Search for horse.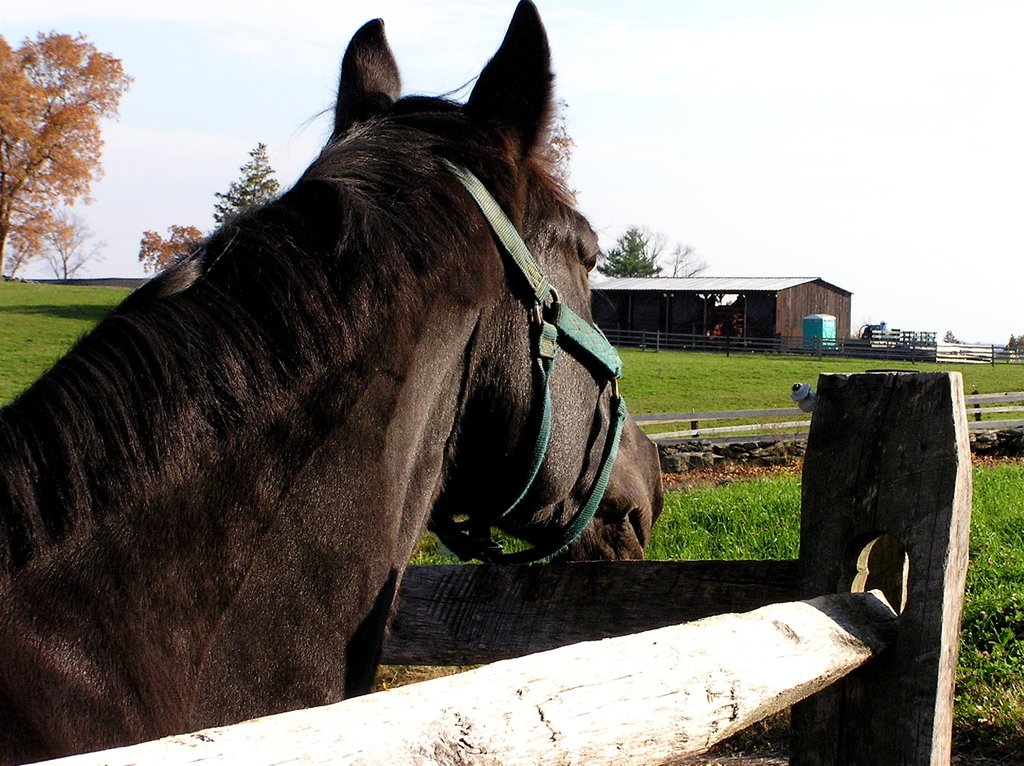
Found at x1=1 y1=1 x2=667 y2=765.
